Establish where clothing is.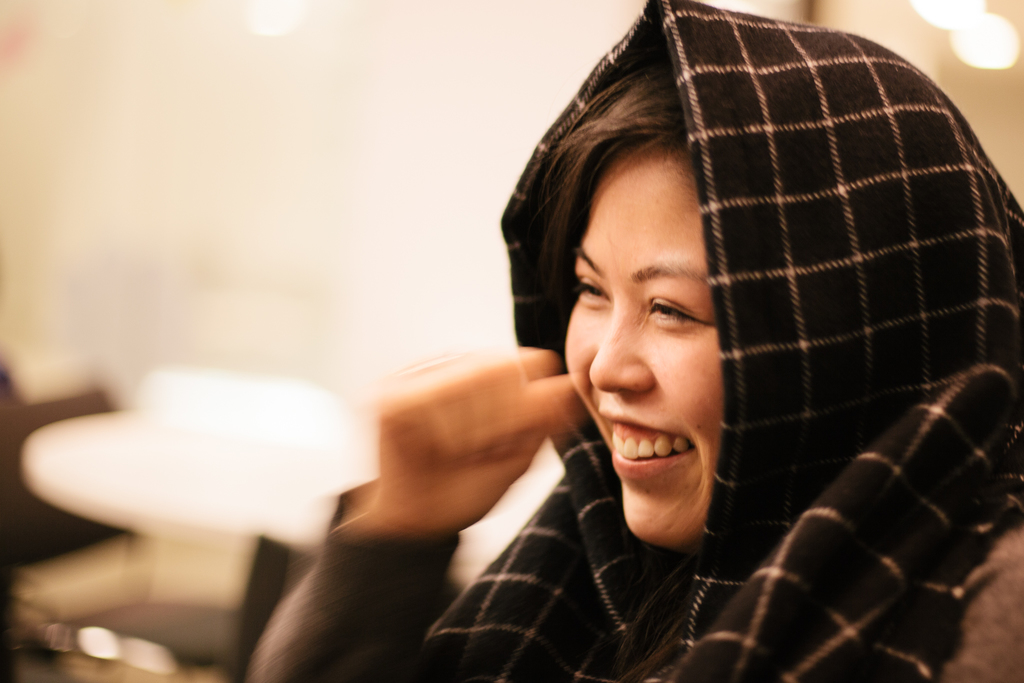
Established at bbox(446, 21, 1023, 674).
